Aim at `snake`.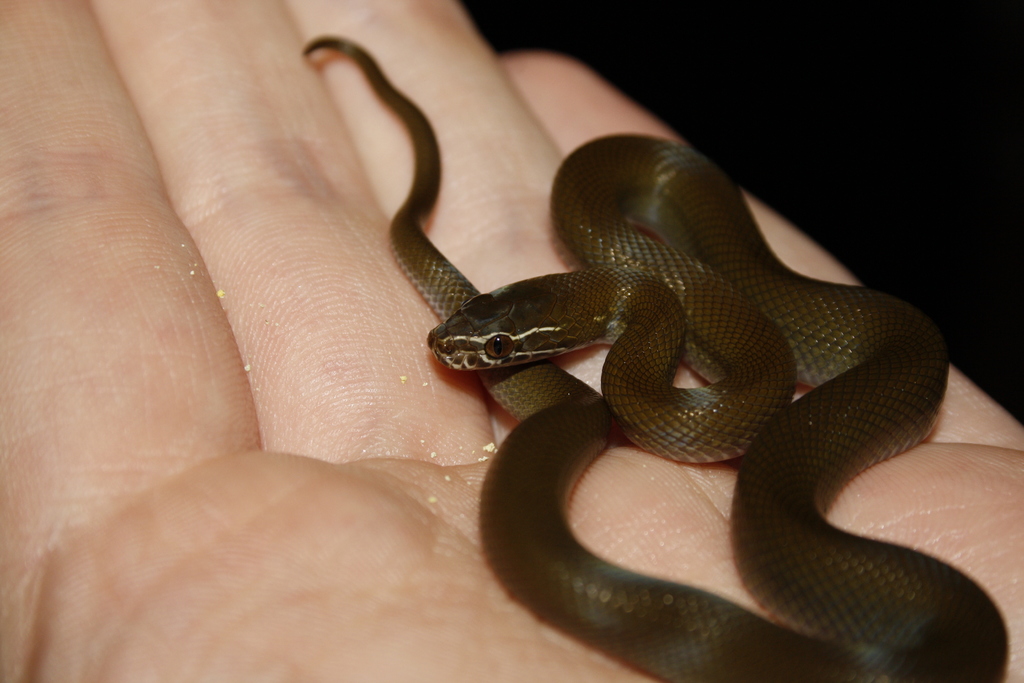
Aimed at box(301, 37, 1014, 682).
